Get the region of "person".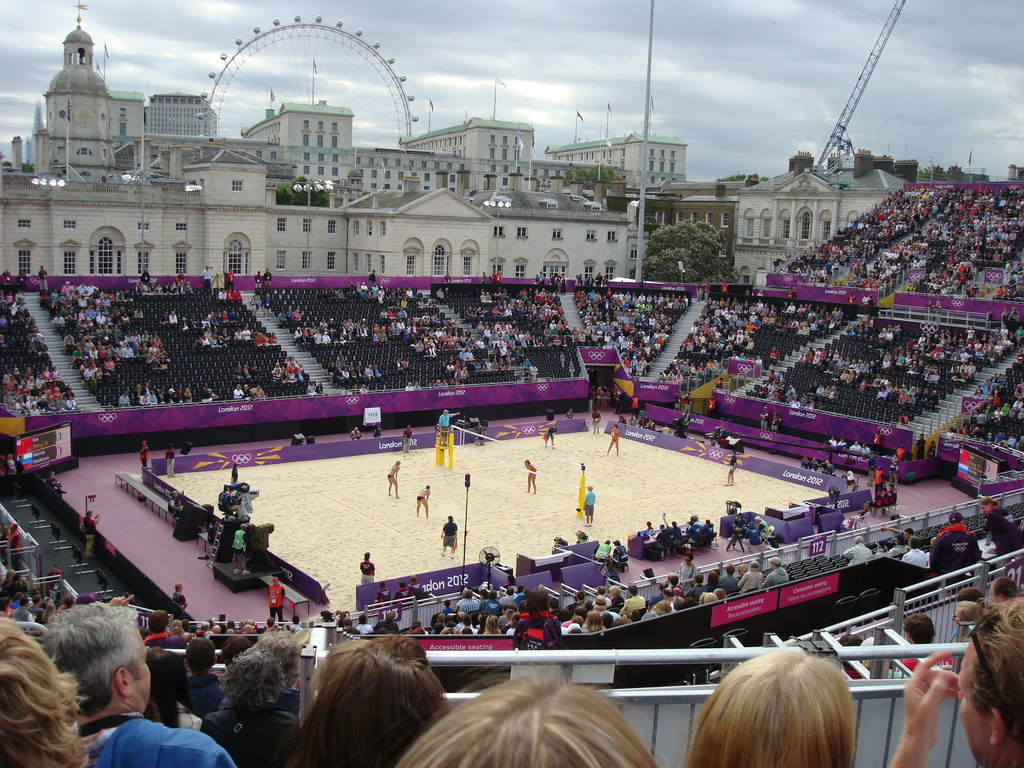
bbox=(348, 628, 362, 642).
